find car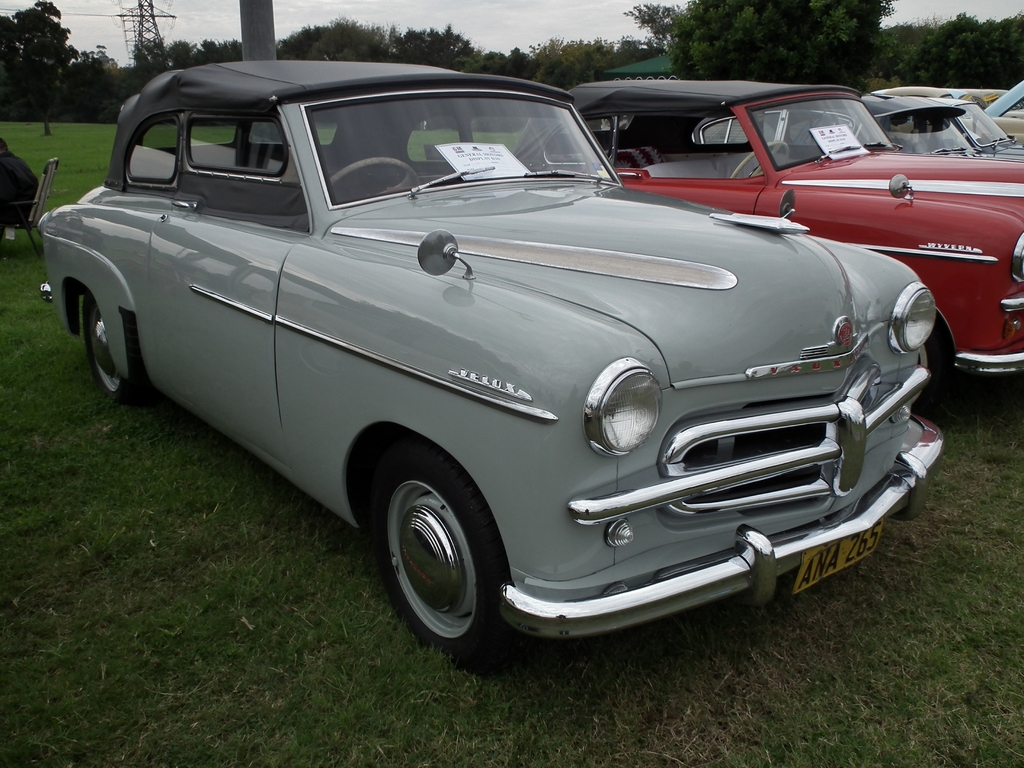
[left=31, top=71, right=972, bottom=679]
